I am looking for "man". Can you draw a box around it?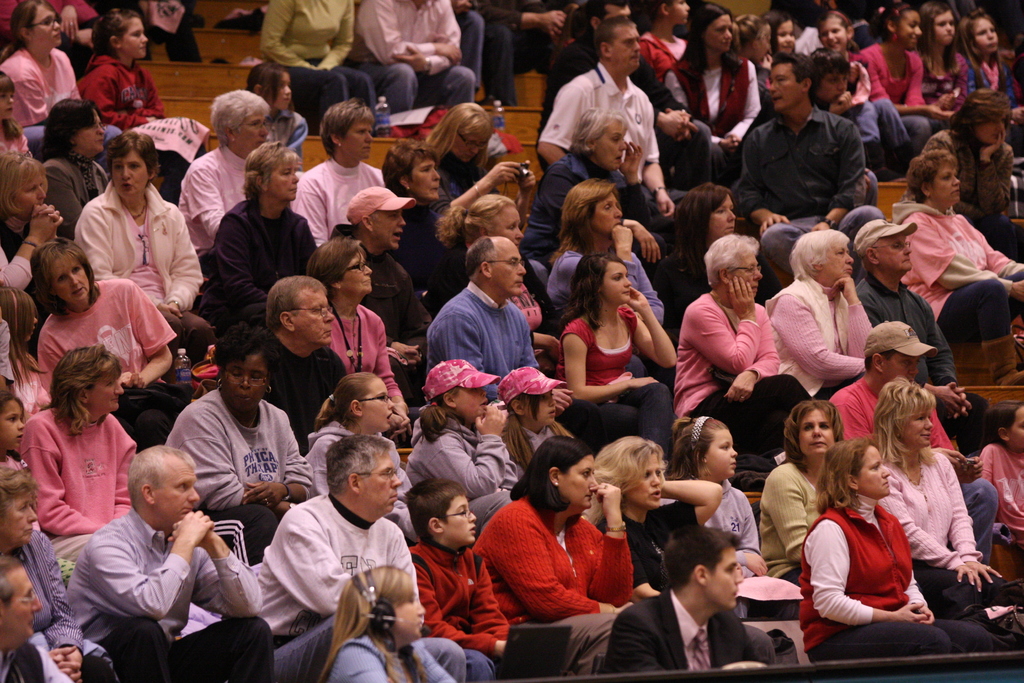
Sure, the bounding box is box(853, 218, 992, 456).
